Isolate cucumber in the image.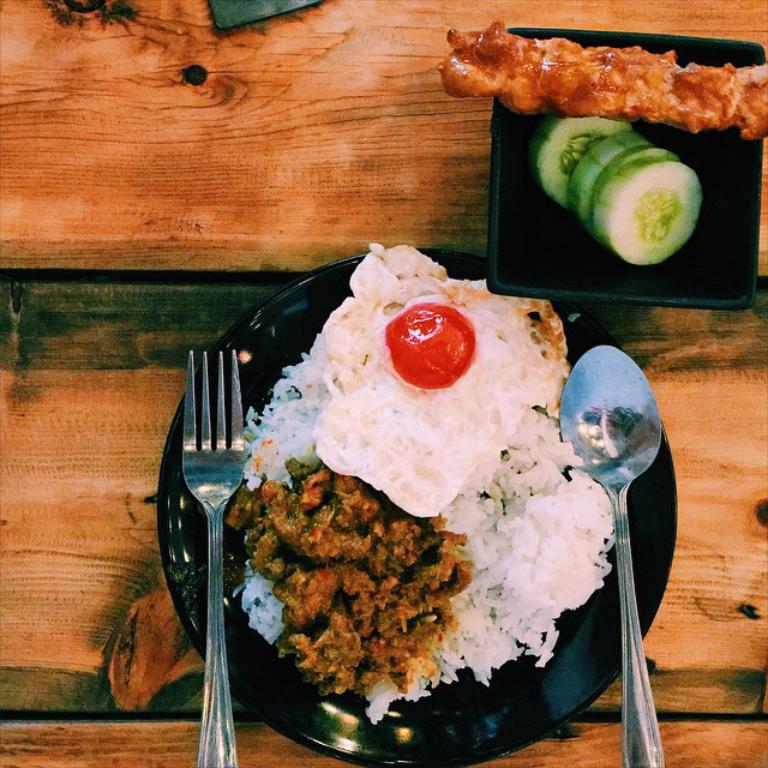
Isolated region: l=568, t=128, r=647, b=232.
